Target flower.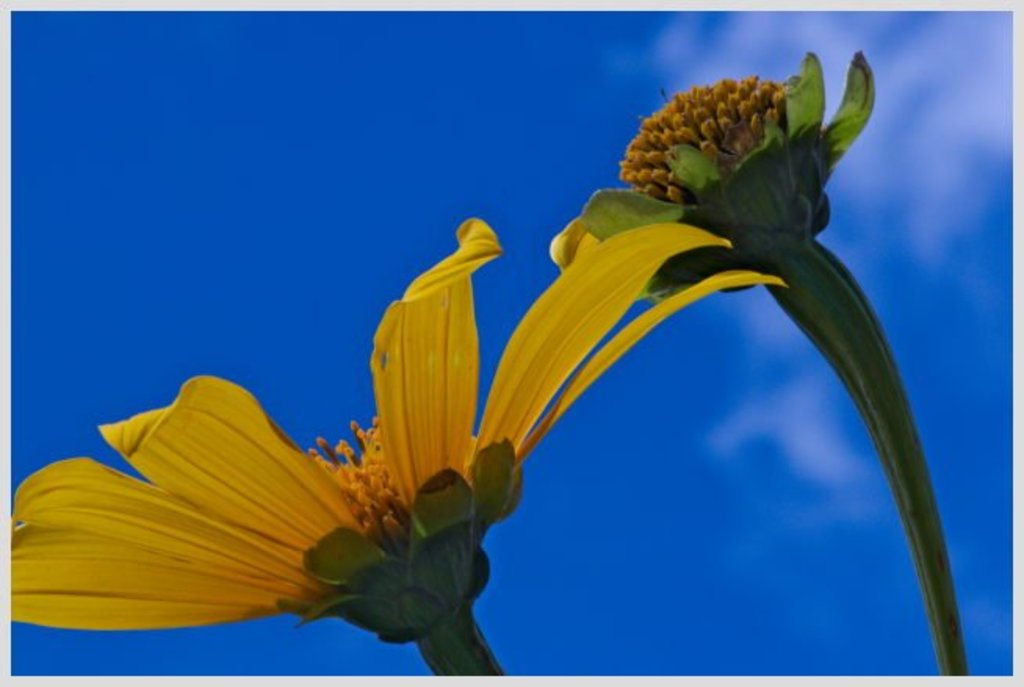
Target region: [left=545, top=47, right=875, bottom=308].
